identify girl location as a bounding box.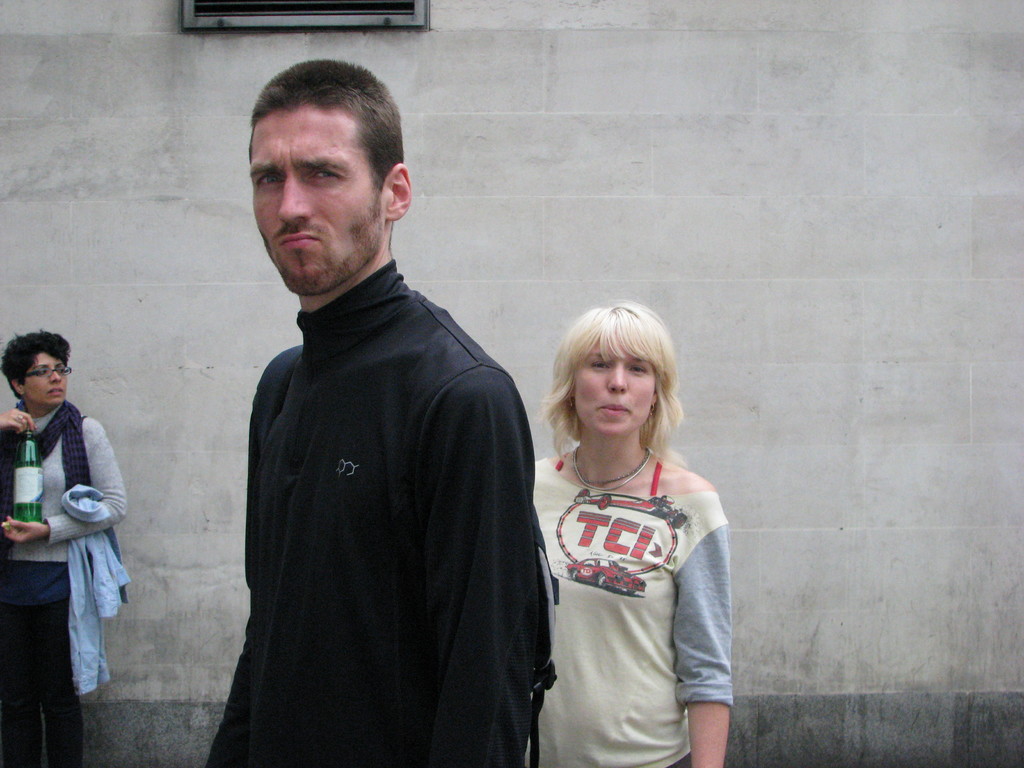
0 329 129 767.
